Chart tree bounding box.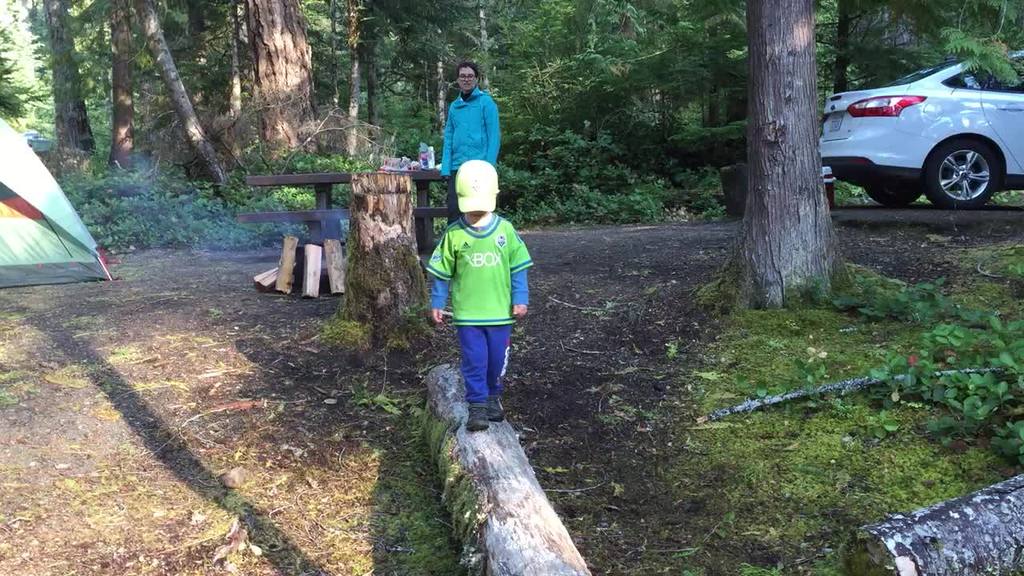
Charted: region(326, 2, 437, 206).
